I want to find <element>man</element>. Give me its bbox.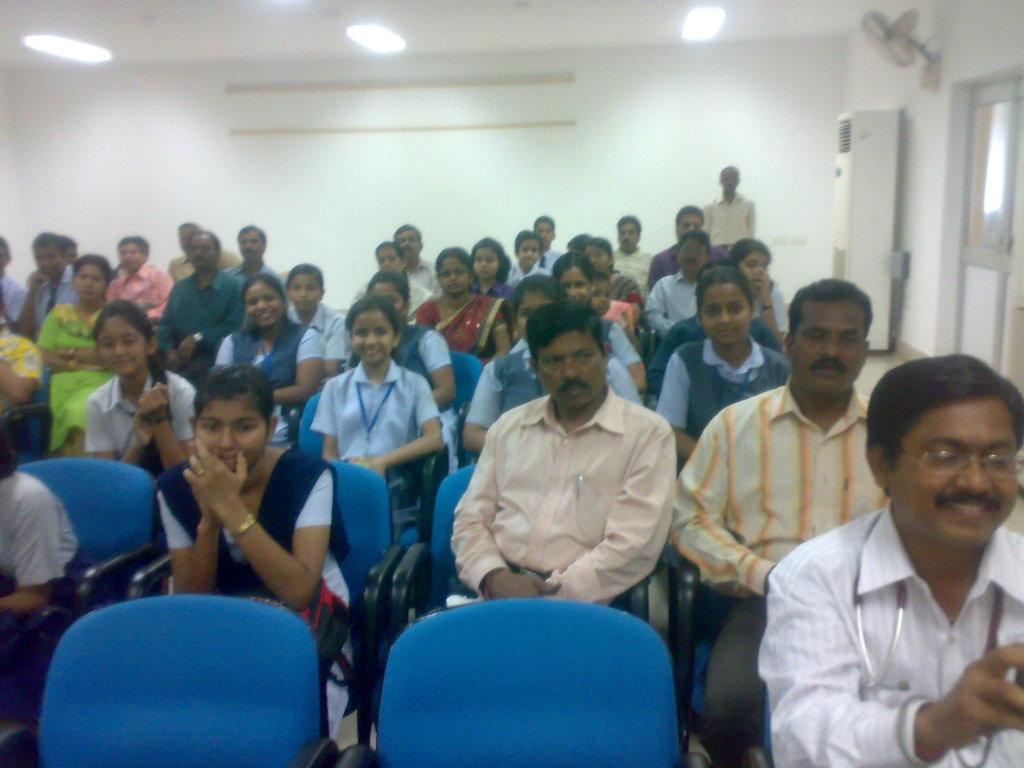
l=104, t=238, r=178, b=325.
